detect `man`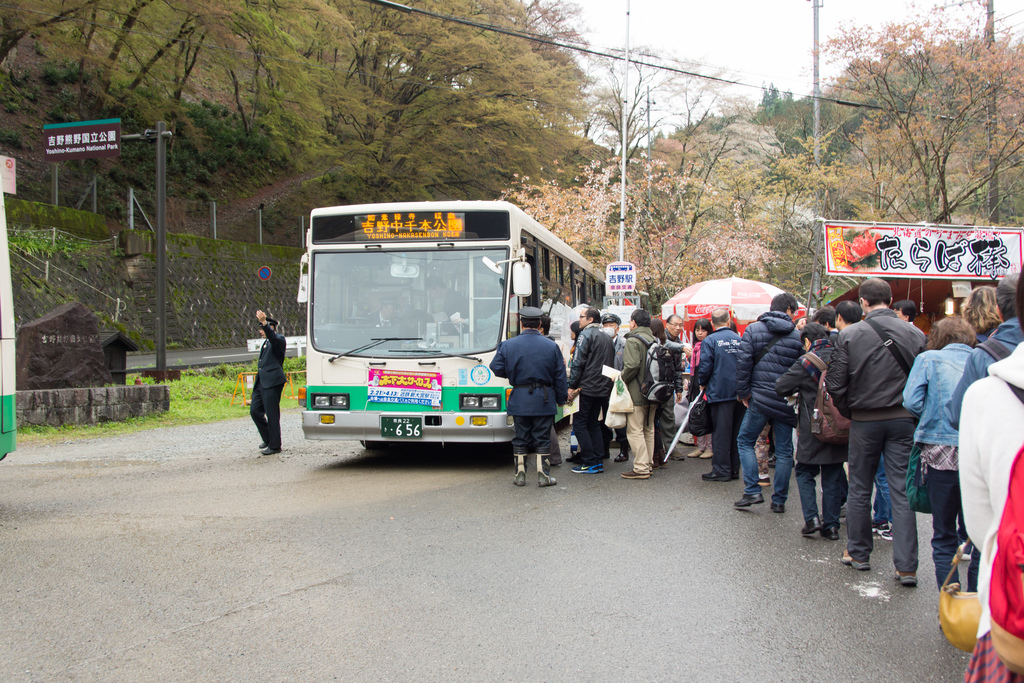
[x1=371, y1=308, x2=395, y2=336]
